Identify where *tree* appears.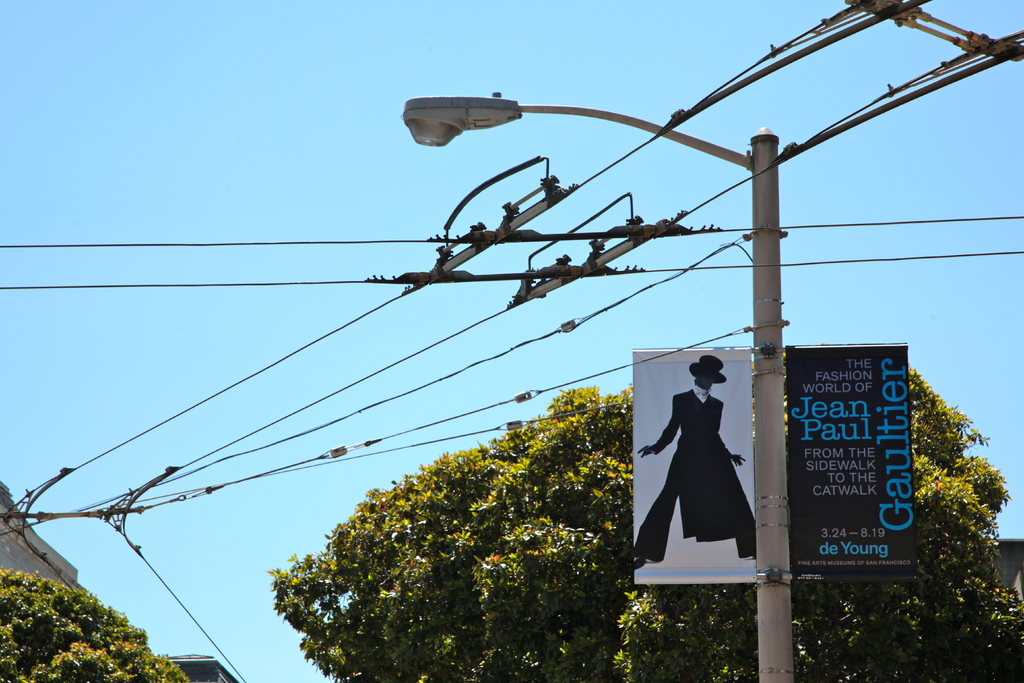
Appears at box(0, 566, 189, 682).
